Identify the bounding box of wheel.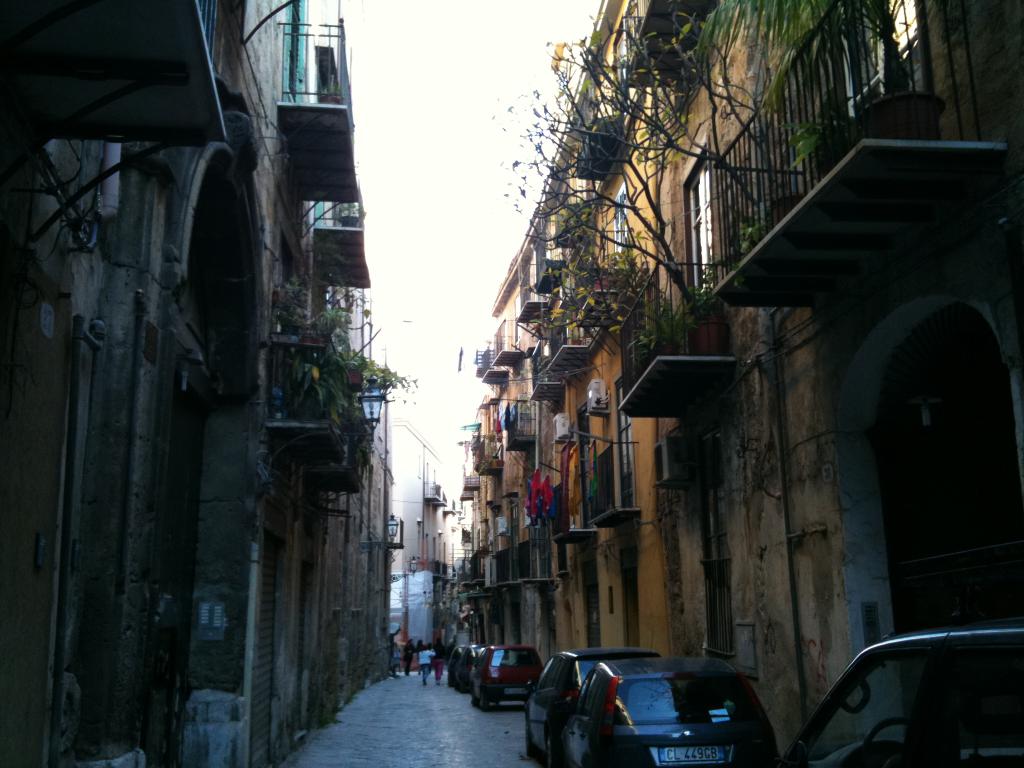
[x1=476, y1=694, x2=492, y2=708].
